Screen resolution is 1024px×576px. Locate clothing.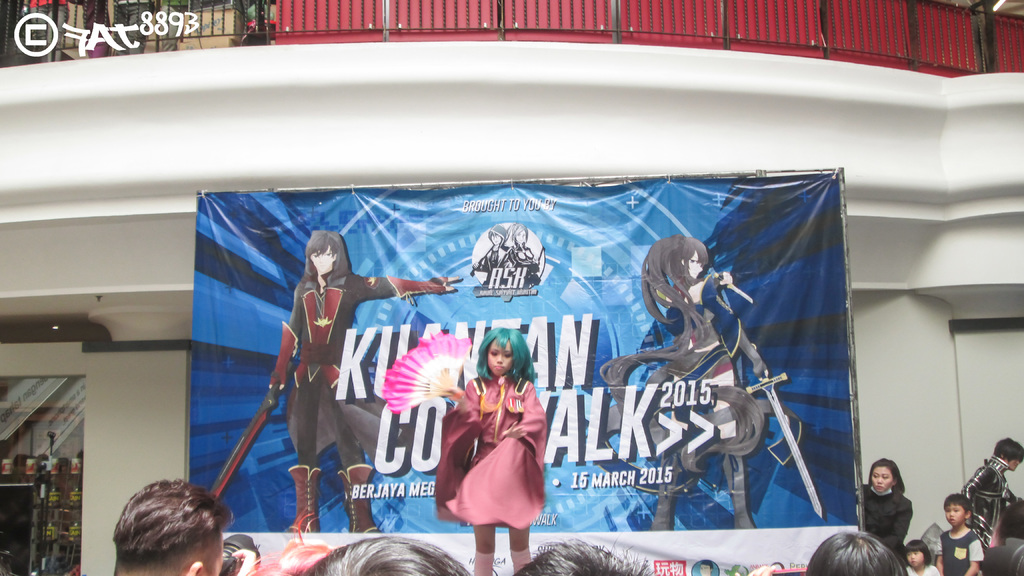
x1=933, y1=525, x2=980, y2=575.
